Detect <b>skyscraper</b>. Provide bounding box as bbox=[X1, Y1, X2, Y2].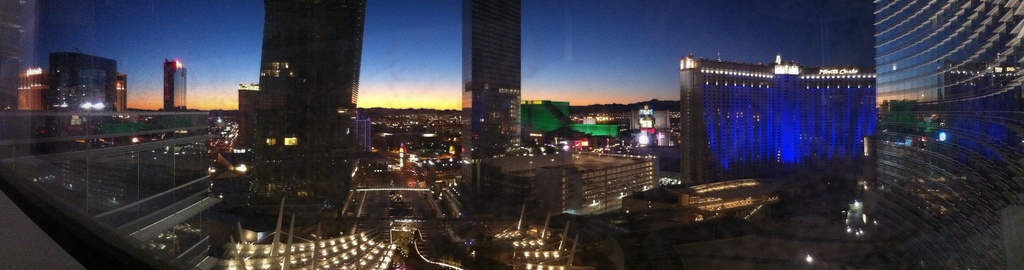
bbox=[165, 55, 186, 107].
